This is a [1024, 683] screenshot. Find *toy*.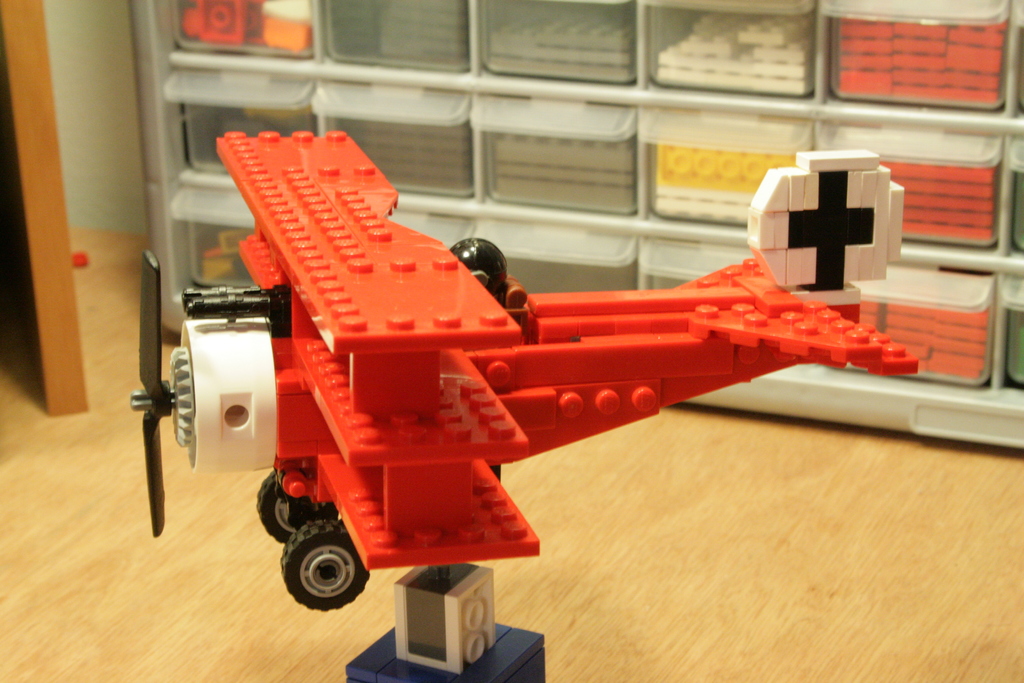
Bounding box: <region>859, 302, 986, 378</region>.
